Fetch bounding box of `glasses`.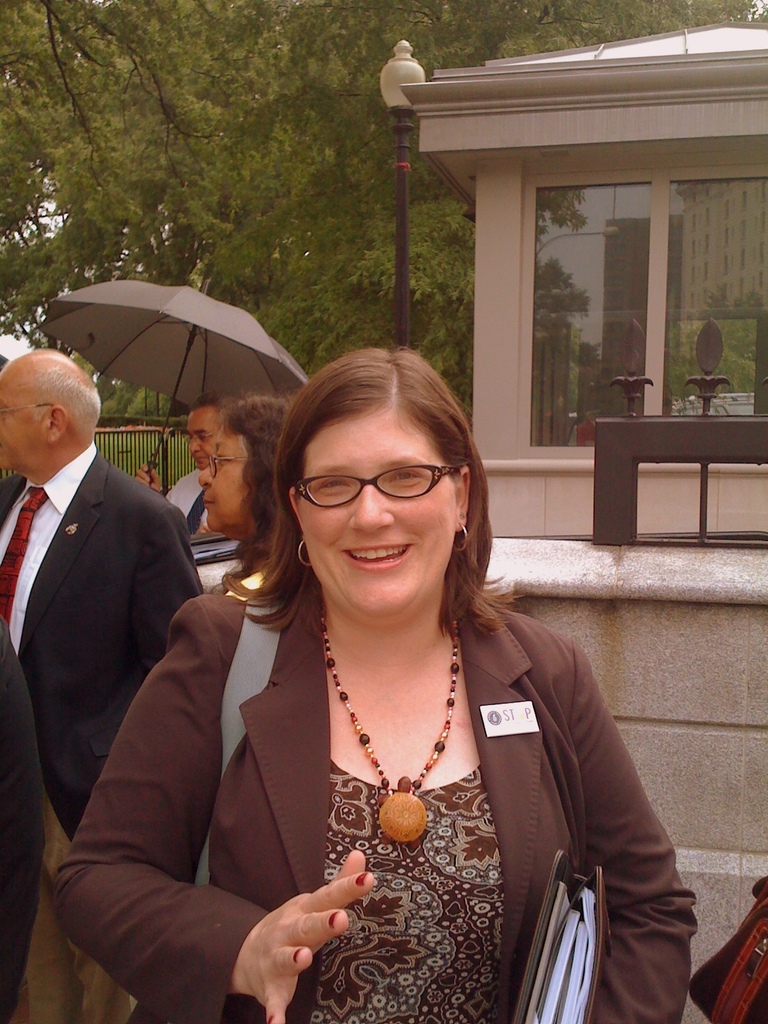
Bbox: 209, 452, 247, 479.
